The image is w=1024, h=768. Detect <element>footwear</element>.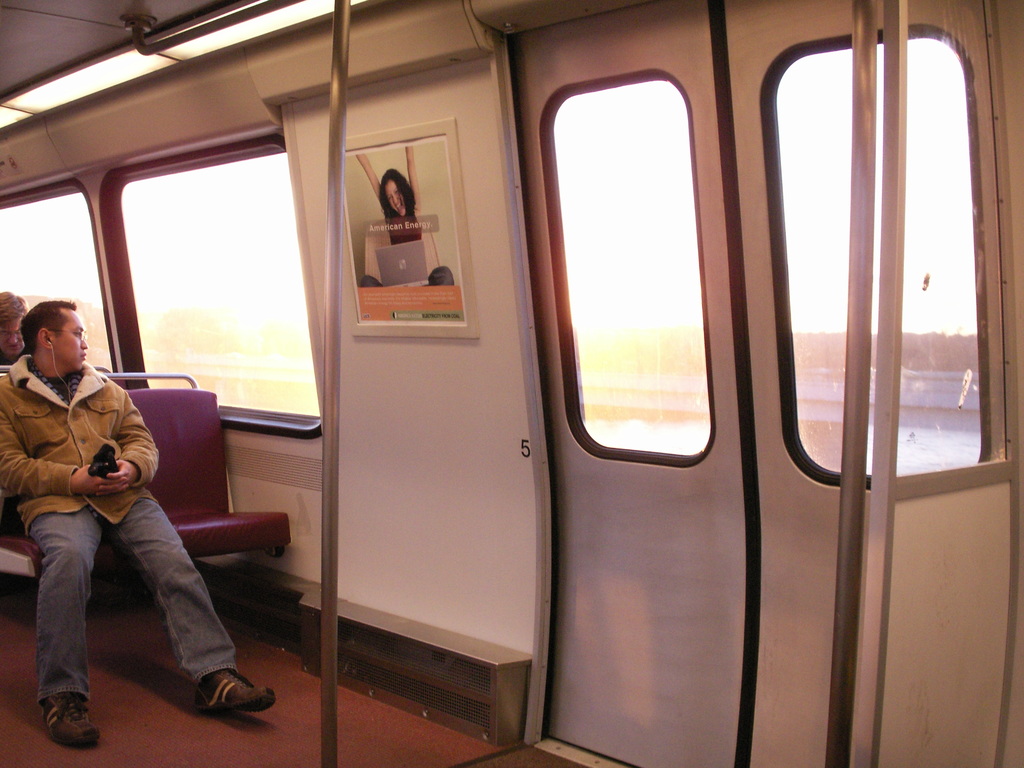
Detection: left=40, top=696, right=98, bottom=752.
